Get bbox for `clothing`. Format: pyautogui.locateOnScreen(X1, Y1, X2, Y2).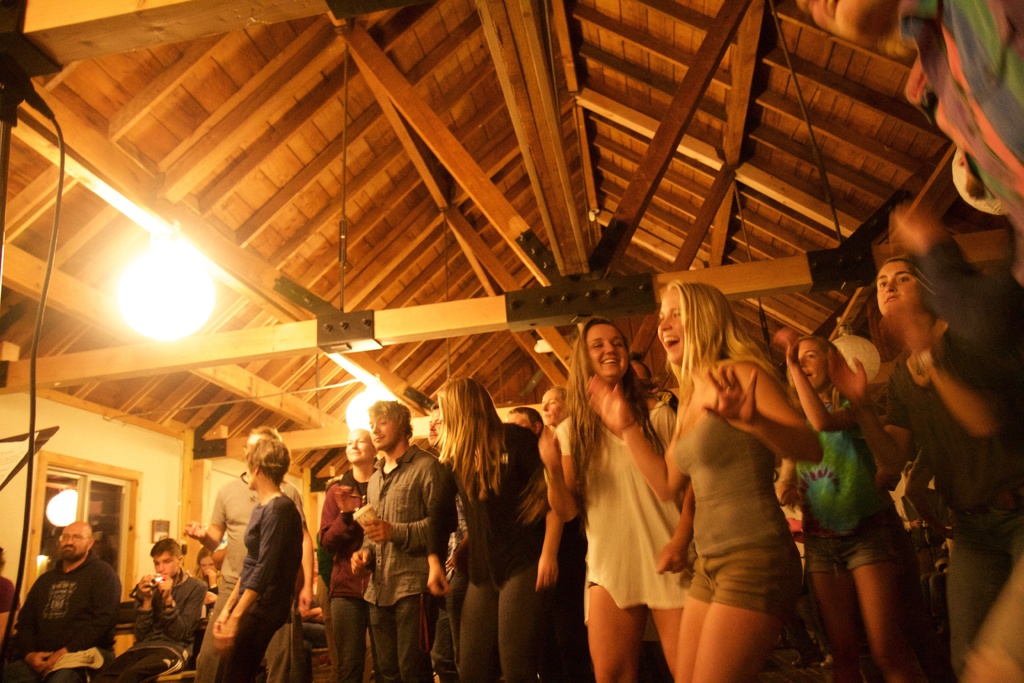
pyautogui.locateOnScreen(94, 572, 206, 682).
